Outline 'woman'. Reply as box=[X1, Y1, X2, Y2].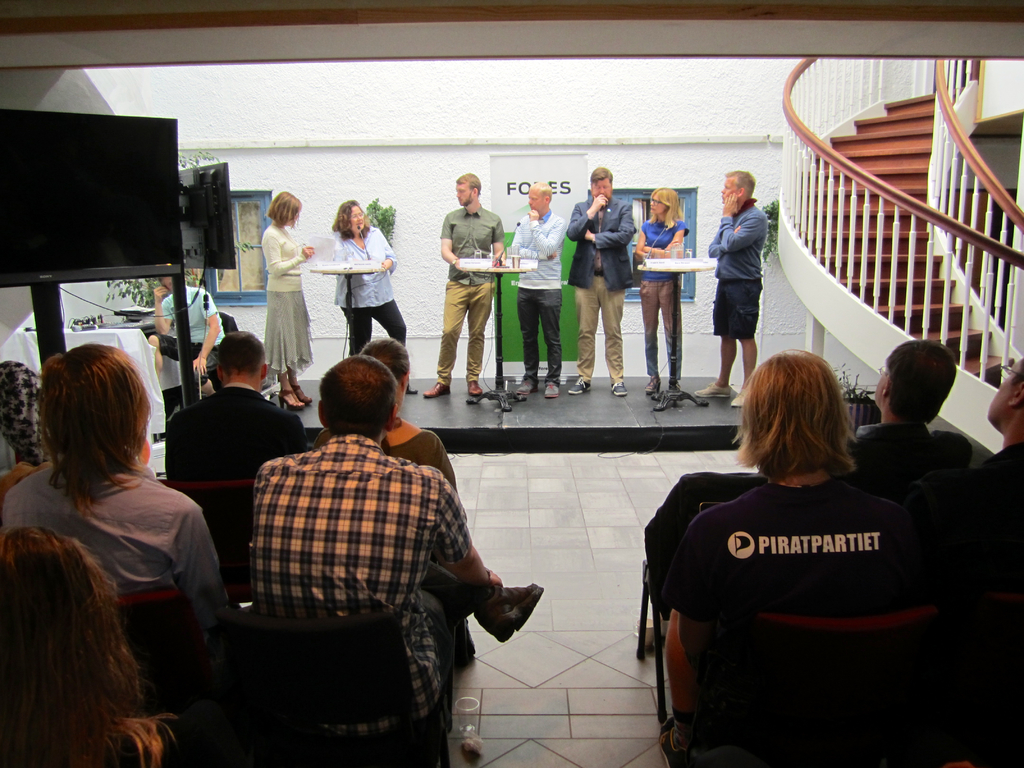
box=[322, 184, 424, 392].
